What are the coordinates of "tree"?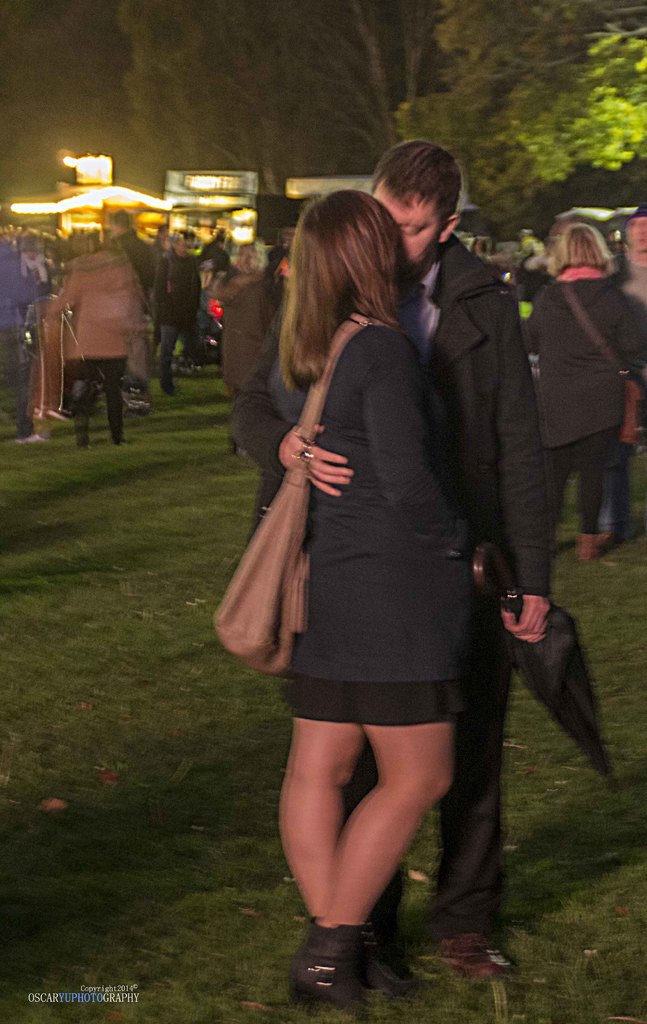
<box>410,0,636,193</box>.
